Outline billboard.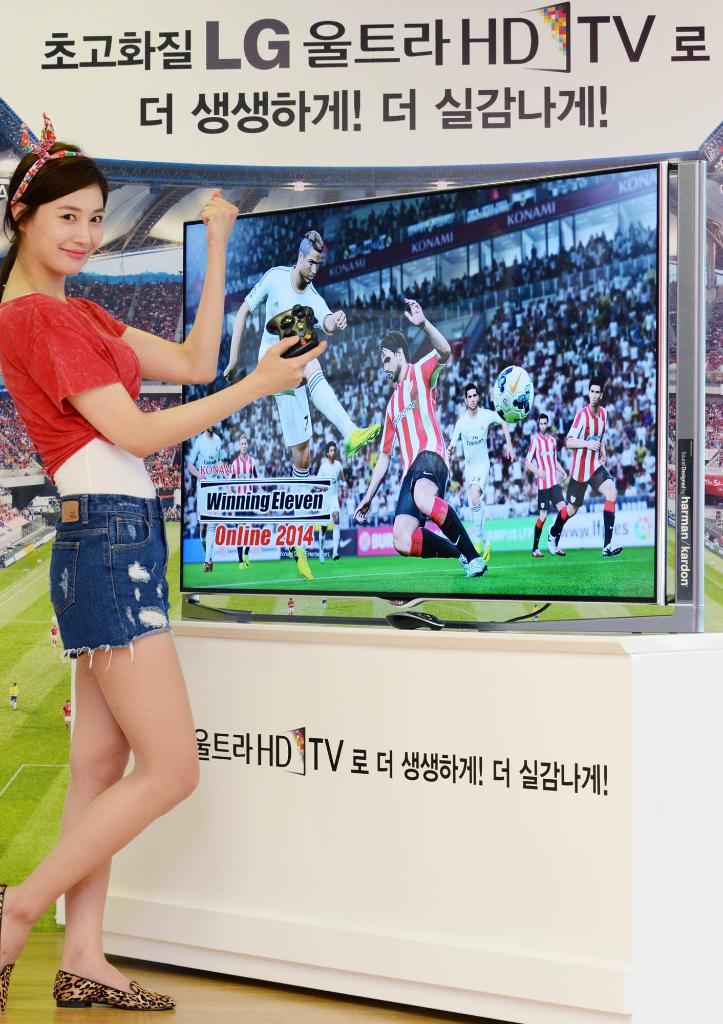
Outline: detection(0, 0, 722, 173).
